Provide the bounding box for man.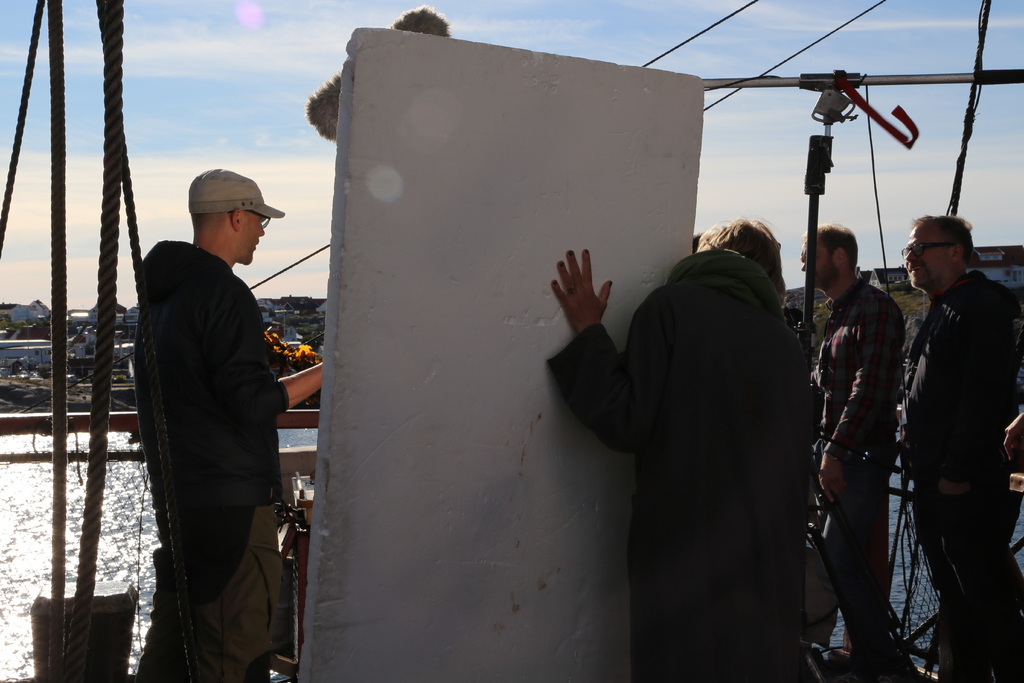
bbox(136, 168, 326, 682).
